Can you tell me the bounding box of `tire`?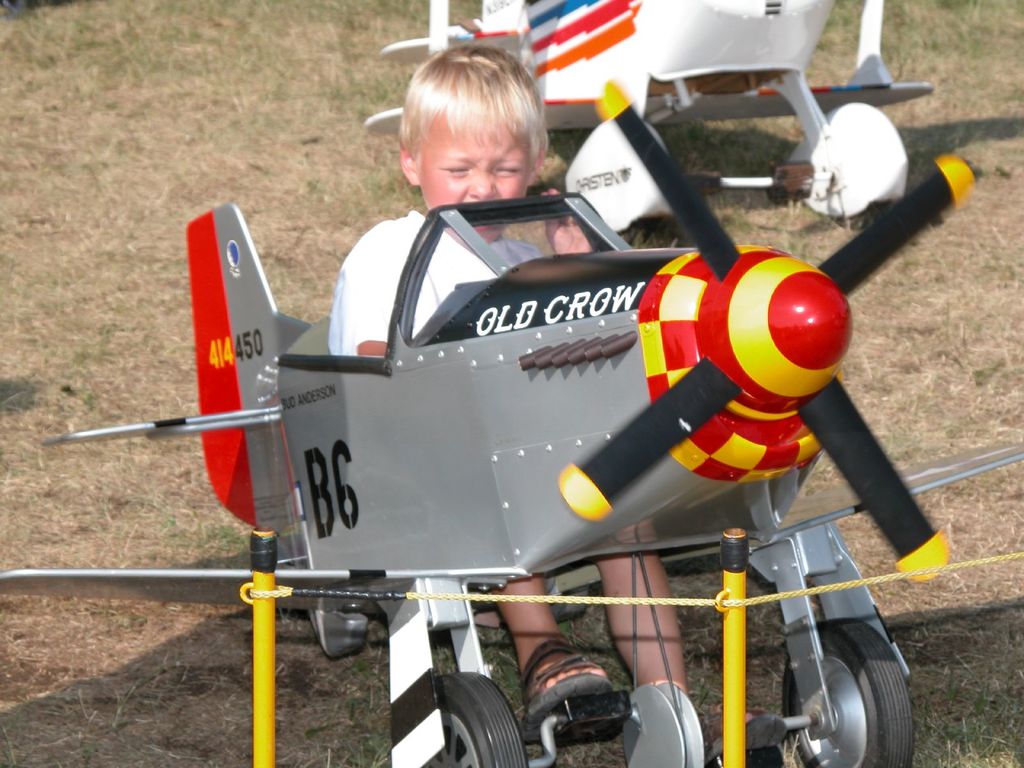
<box>419,676,517,758</box>.
